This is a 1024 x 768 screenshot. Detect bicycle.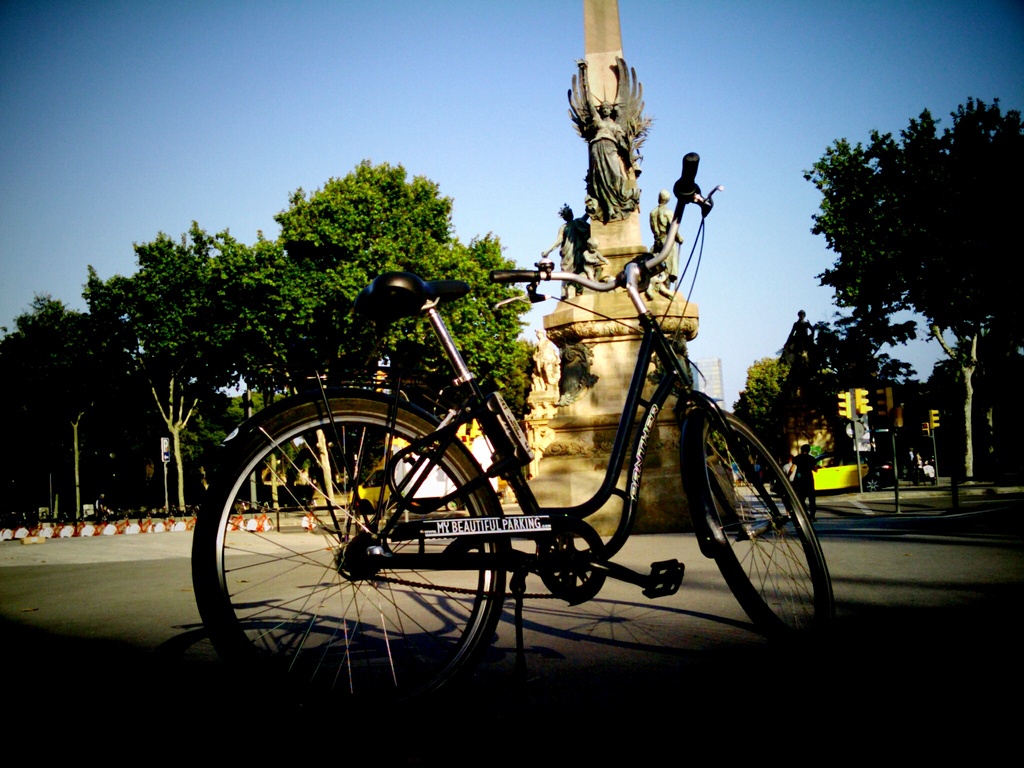
<region>164, 156, 833, 735</region>.
